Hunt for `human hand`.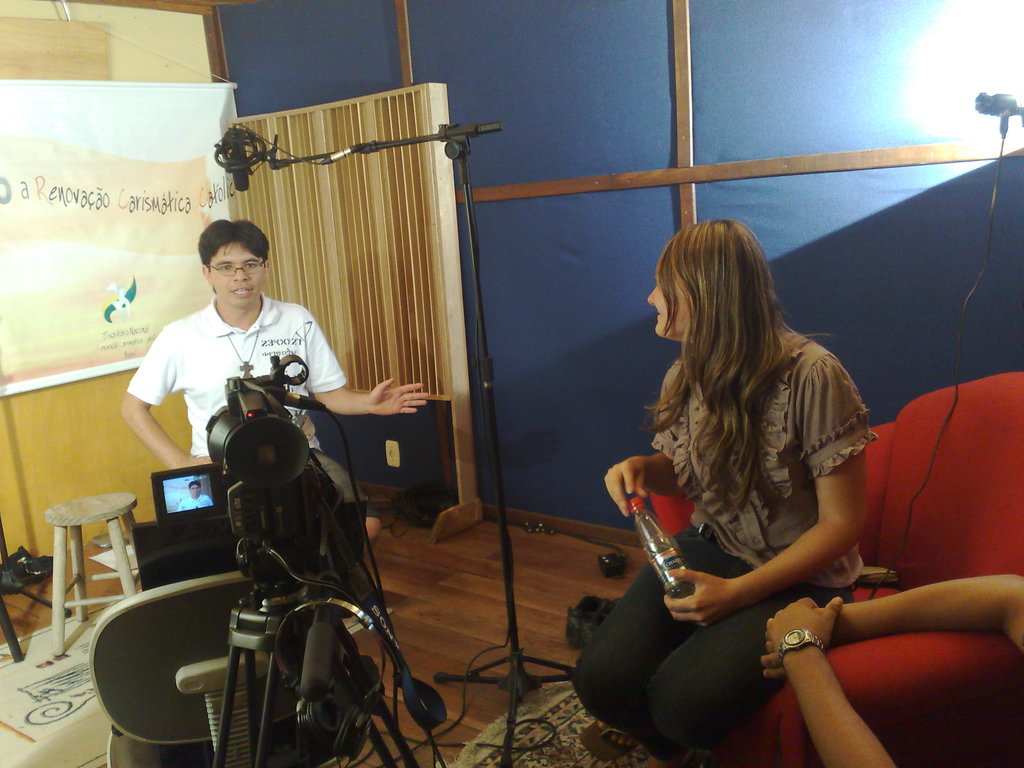
Hunted down at [left=600, top=452, right=653, bottom=522].
